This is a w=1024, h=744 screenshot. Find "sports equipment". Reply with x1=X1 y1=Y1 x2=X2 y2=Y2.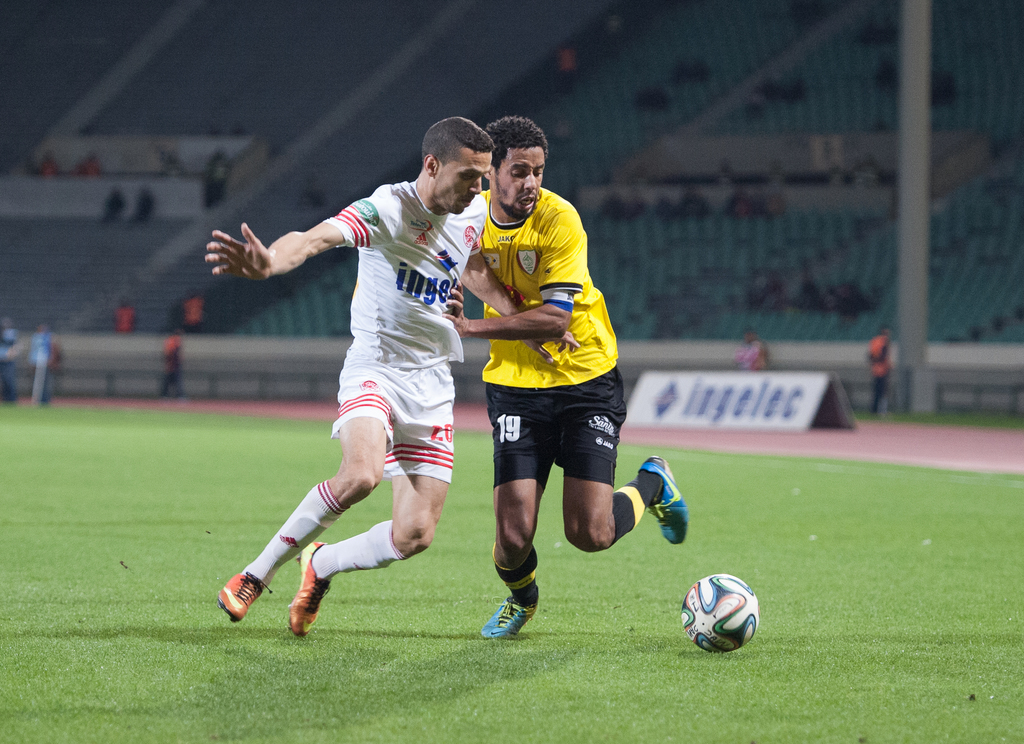
x1=217 y1=571 x2=273 y2=625.
